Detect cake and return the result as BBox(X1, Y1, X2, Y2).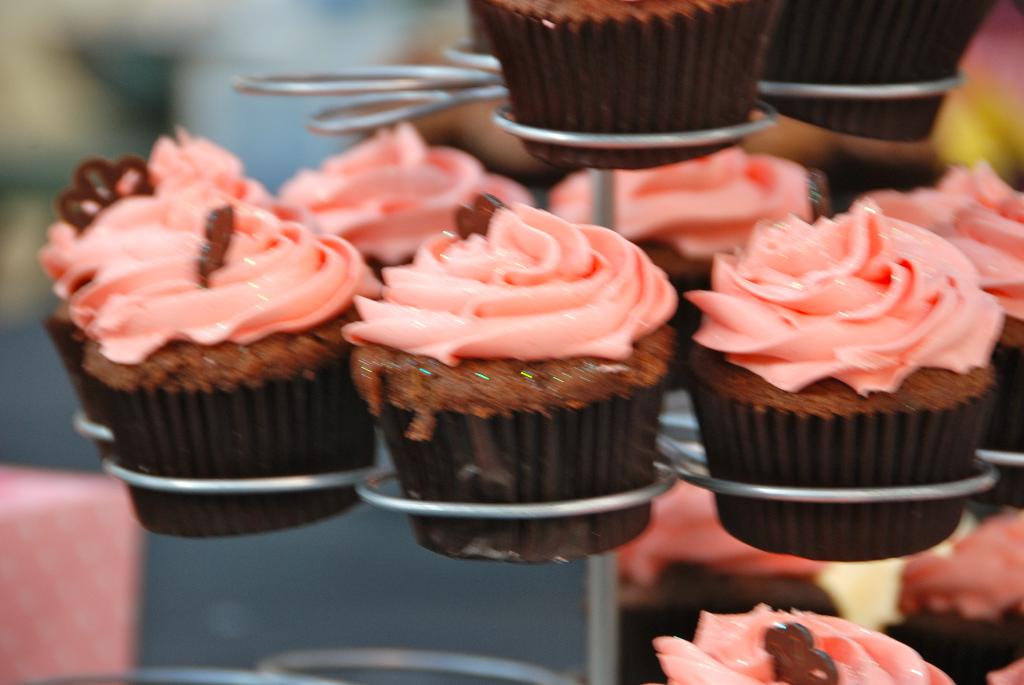
BBox(343, 187, 683, 581).
